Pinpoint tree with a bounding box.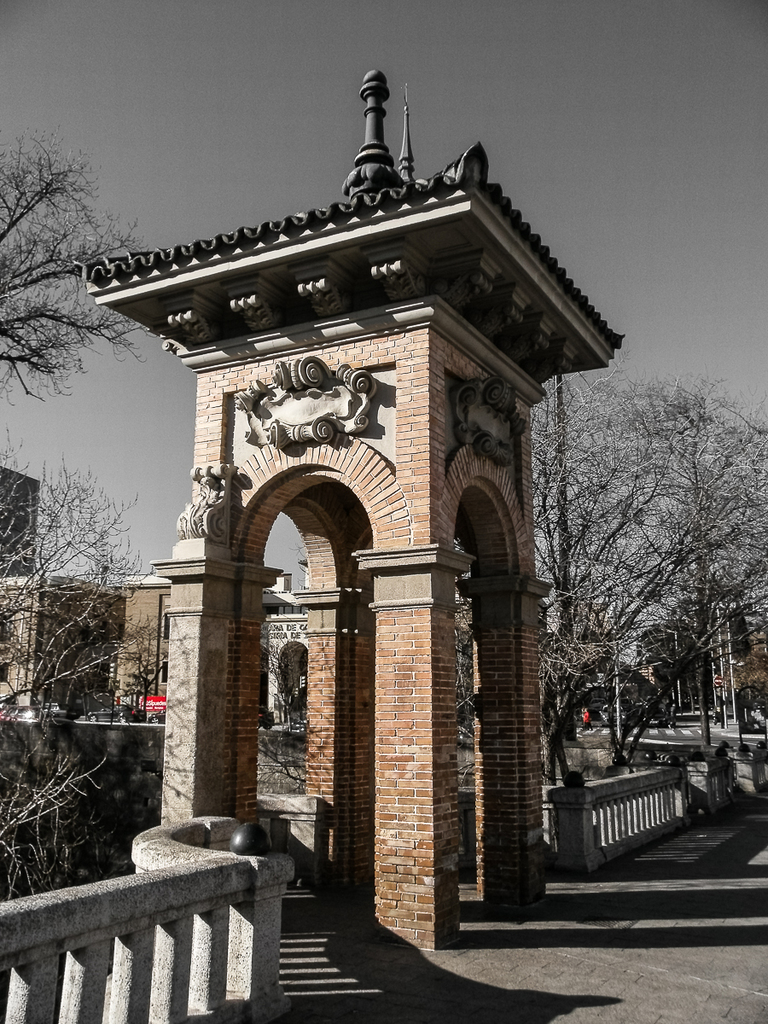
rect(0, 439, 172, 906).
